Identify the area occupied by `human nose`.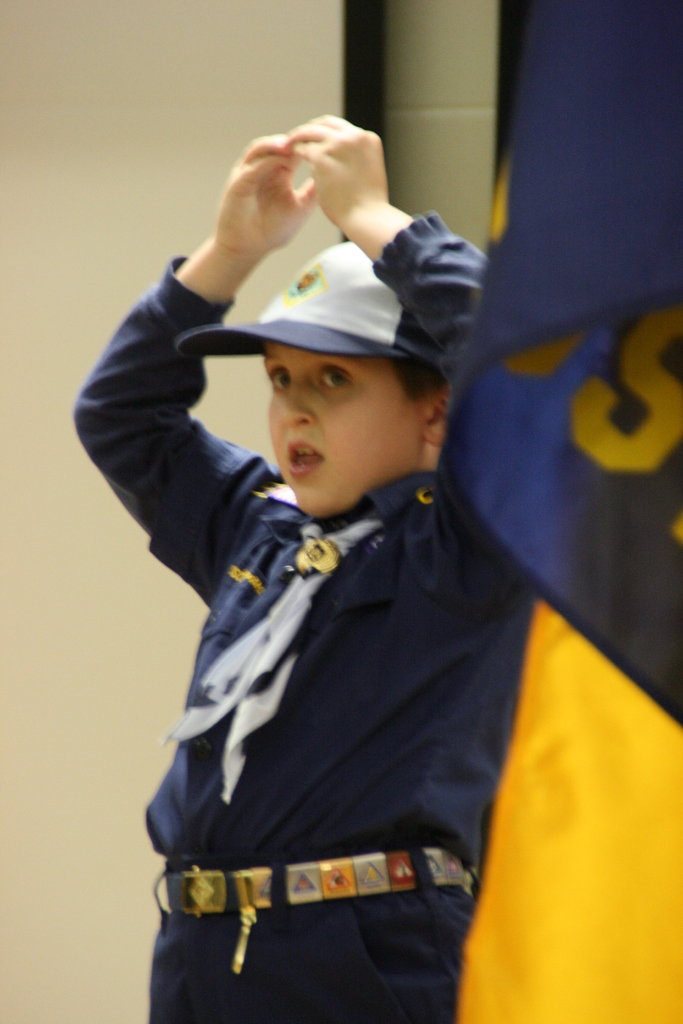
Area: 278, 376, 311, 428.
